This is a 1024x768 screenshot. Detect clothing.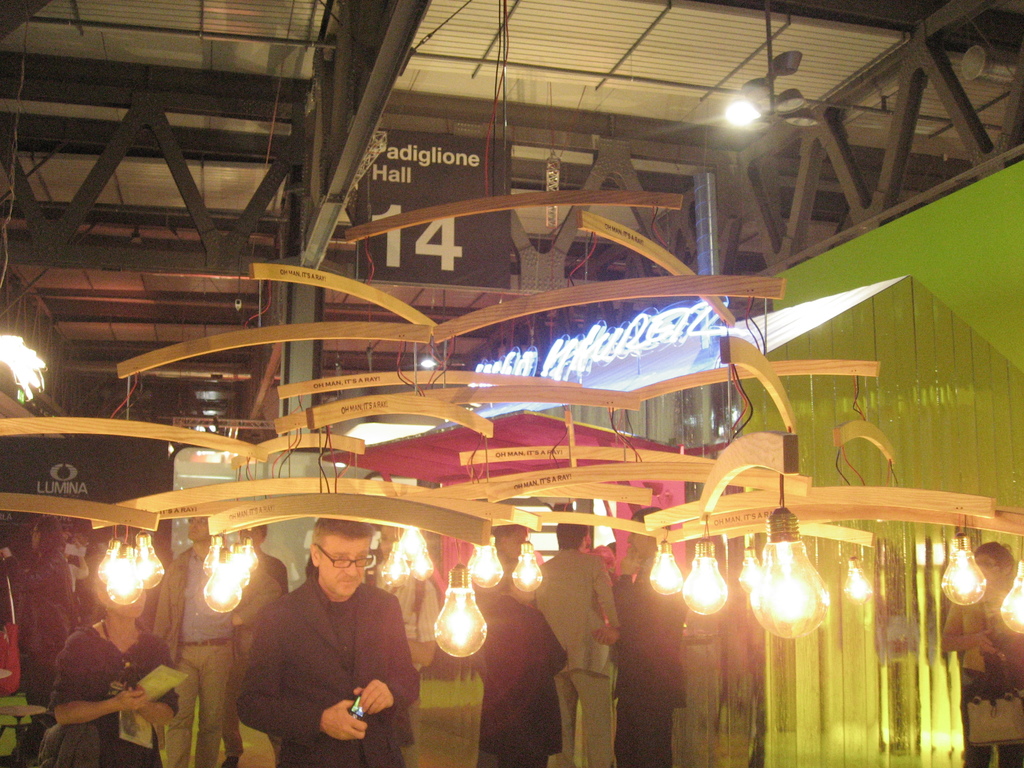
<box>234,570,420,767</box>.
